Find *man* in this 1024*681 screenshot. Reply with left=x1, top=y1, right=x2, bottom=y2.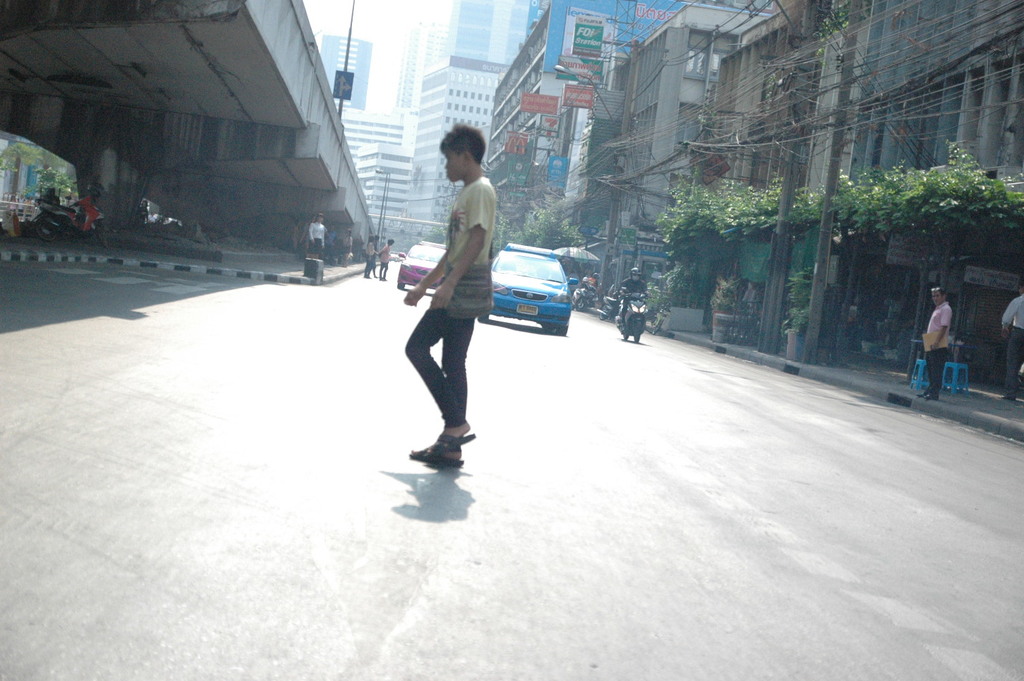
left=396, top=125, right=496, bottom=456.
